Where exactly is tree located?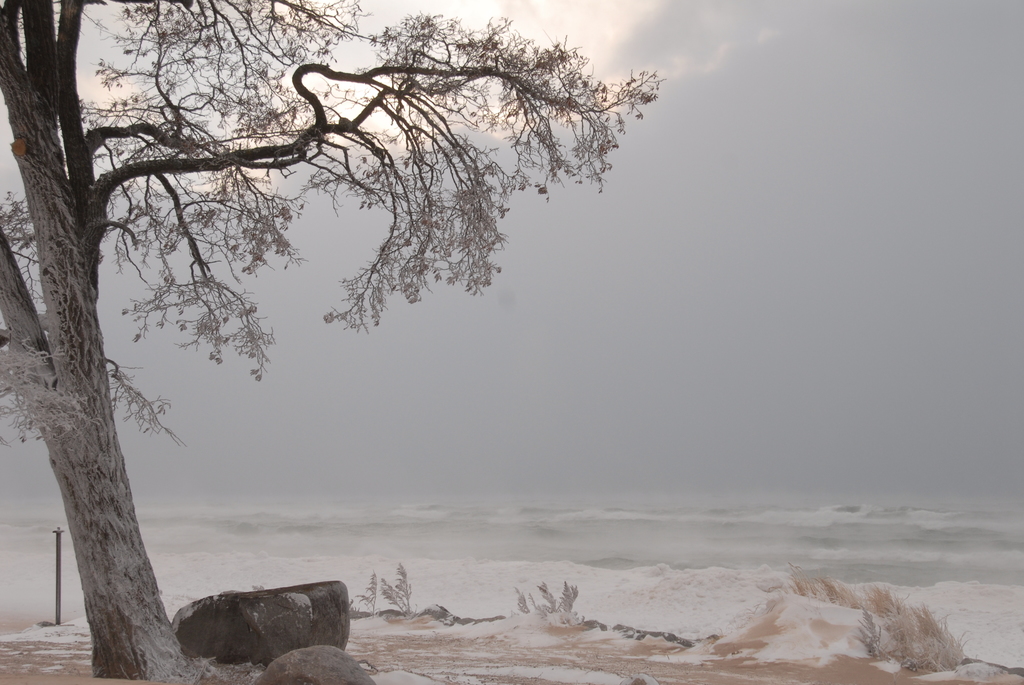
Its bounding box is 380,559,410,614.
